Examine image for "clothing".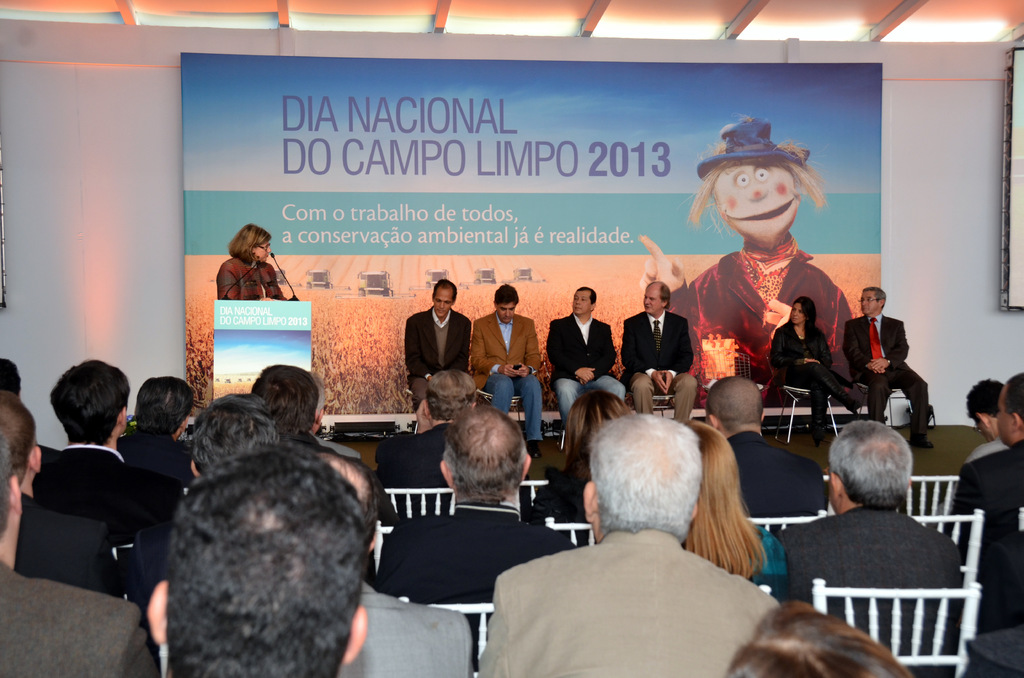
Examination result: bbox(126, 572, 473, 677).
